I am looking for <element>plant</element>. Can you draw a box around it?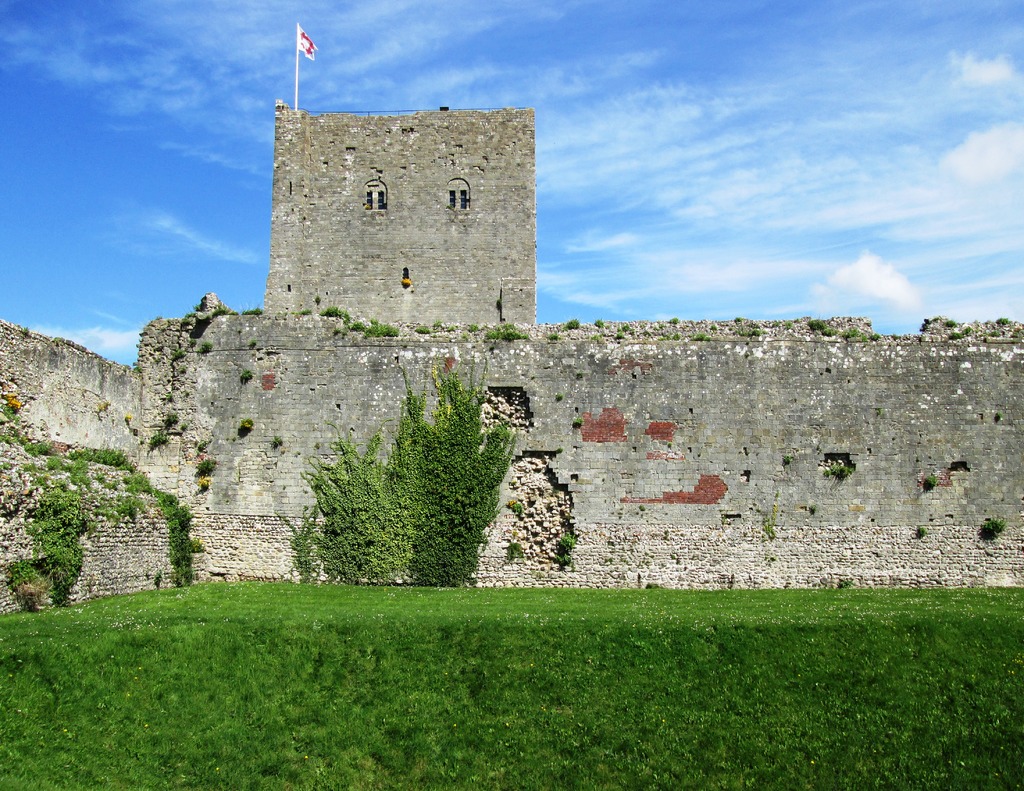
Sure, the bounding box is [918,470,934,496].
